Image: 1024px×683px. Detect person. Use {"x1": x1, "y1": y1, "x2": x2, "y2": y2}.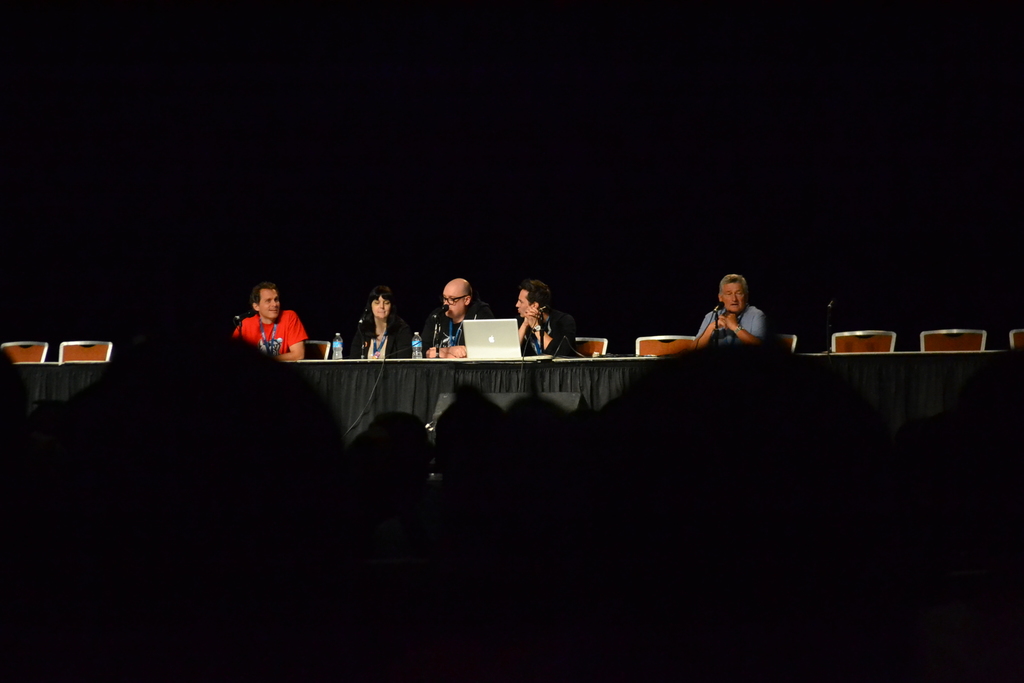
{"x1": 696, "y1": 272, "x2": 774, "y2": 347}.
